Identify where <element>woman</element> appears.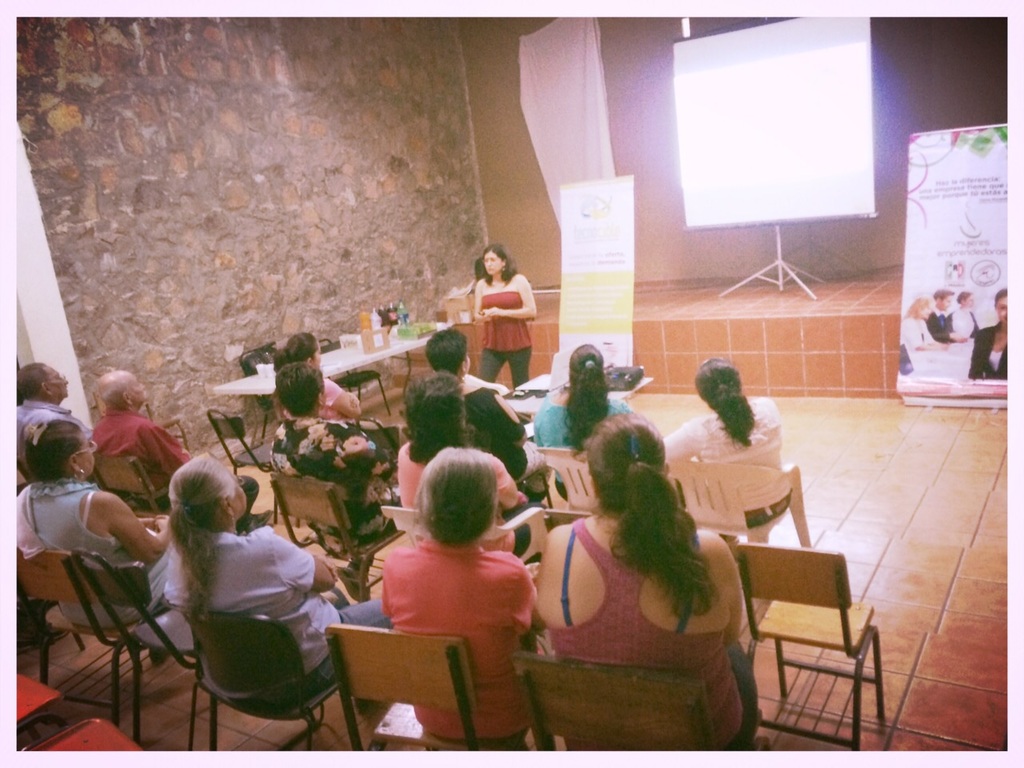
Appears at [670, 354, 805, 564].
